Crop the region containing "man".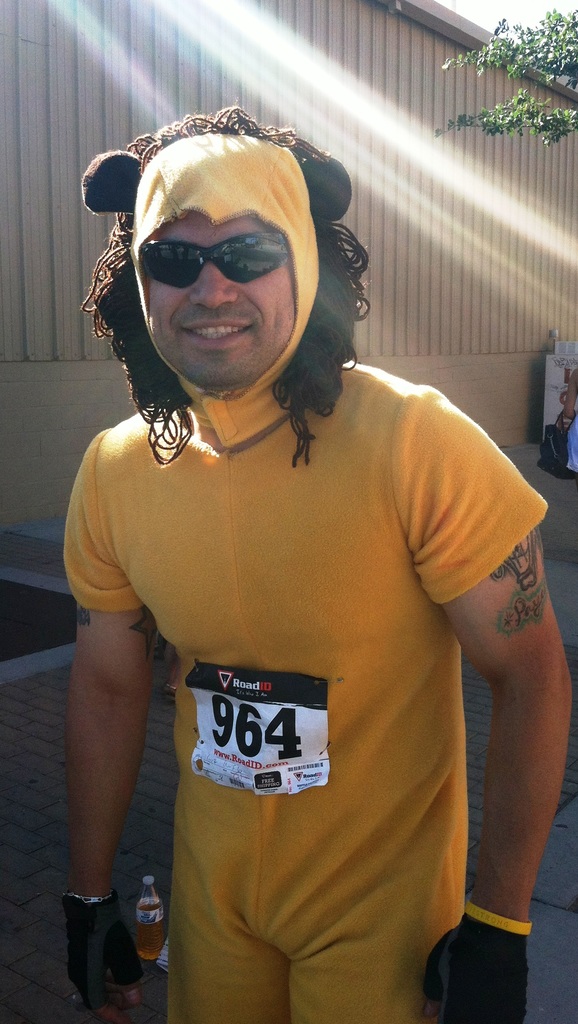
Crop region: {"x1": 58, "y1": 96, "x2": 542, "y2": 1005}.
